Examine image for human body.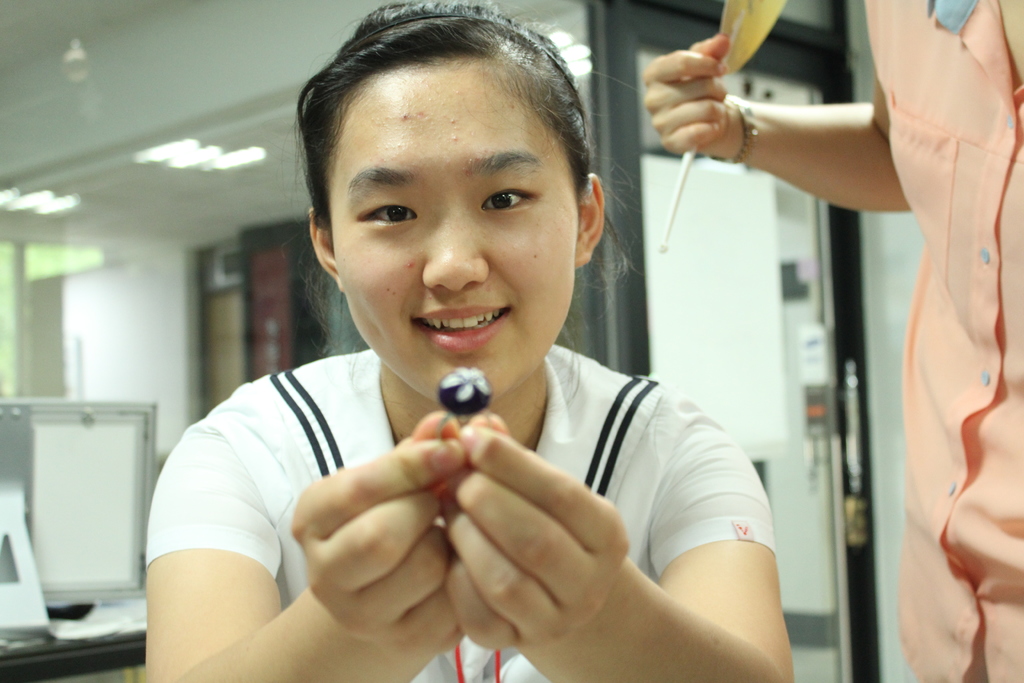
Examination result: region(144, 0, 797, 682).
